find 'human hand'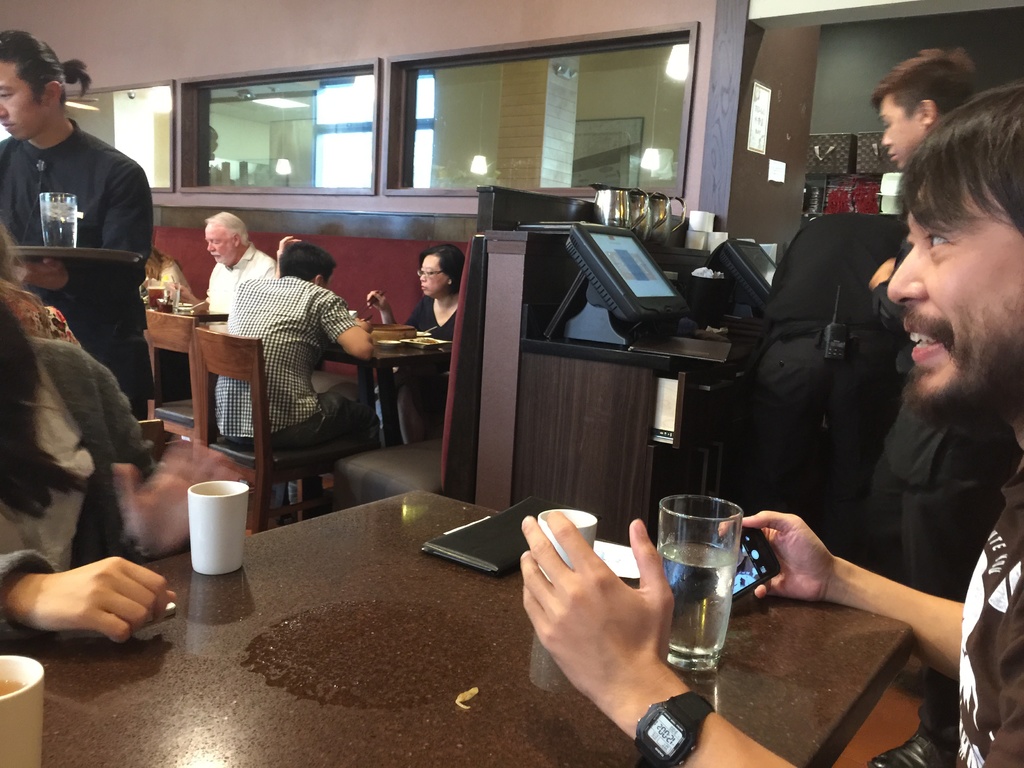
<box>113,435,245,553</box>
